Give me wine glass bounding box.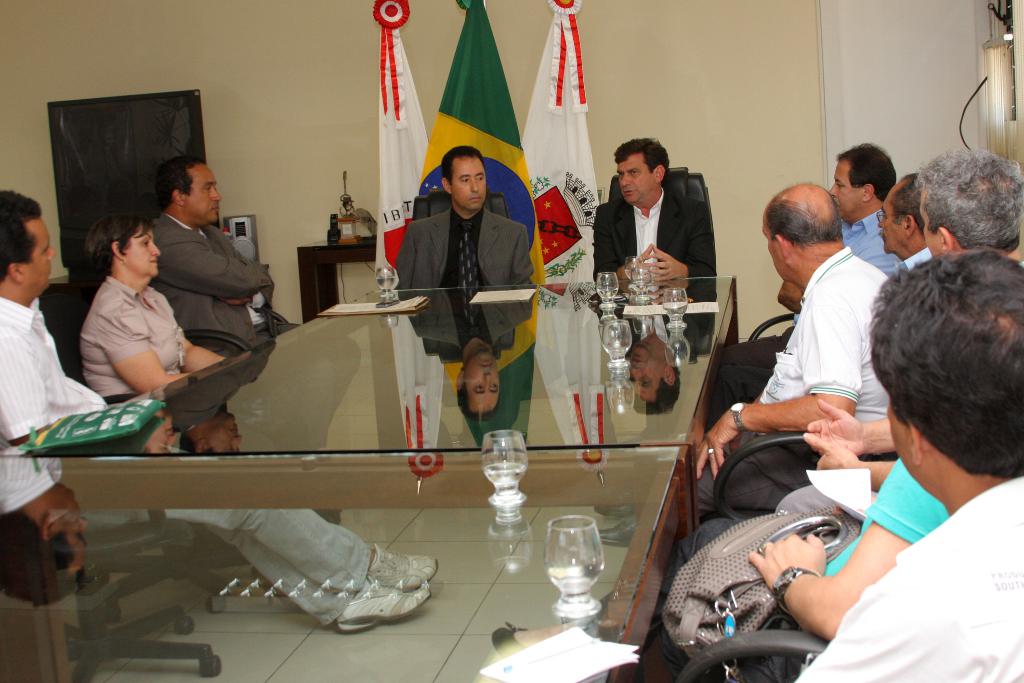
[left=595, top=270, right=622, bottom=306].
